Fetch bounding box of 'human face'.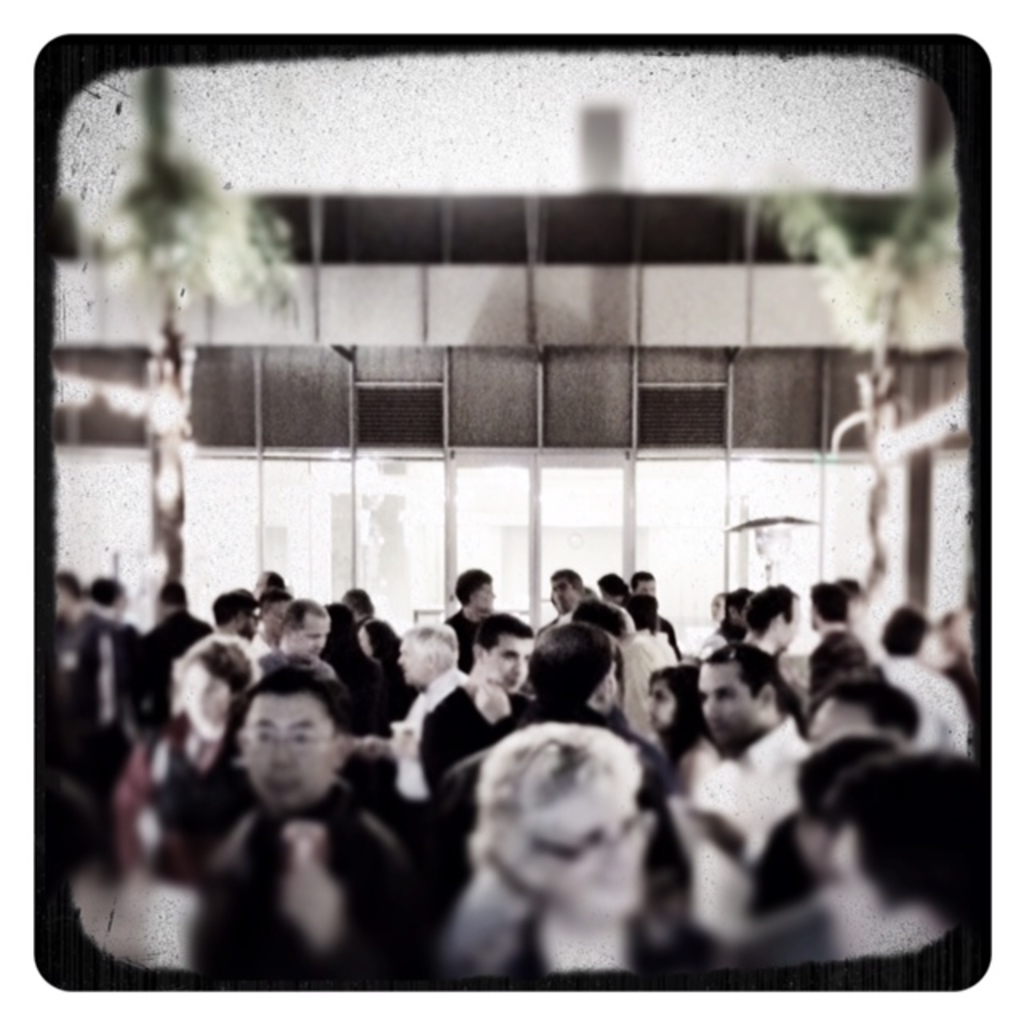
Bbox: locate(488, 640, 533, 690).
